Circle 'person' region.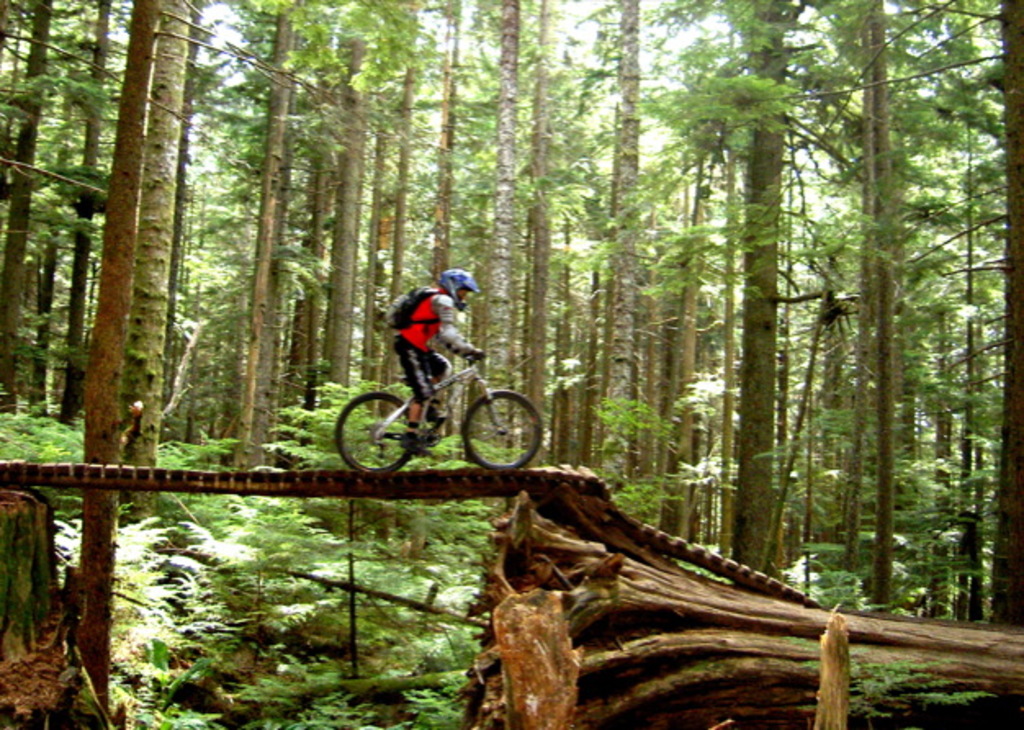
Region: [393,272,479,442].
